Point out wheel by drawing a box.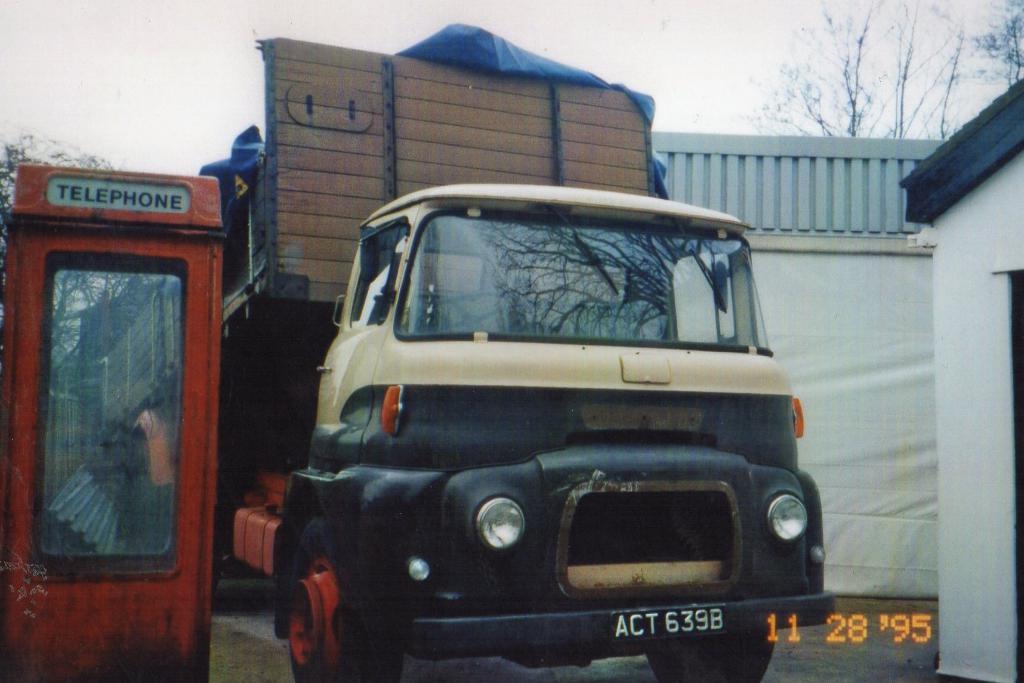
x1=282 y1=515 x2=401 y2=682.
